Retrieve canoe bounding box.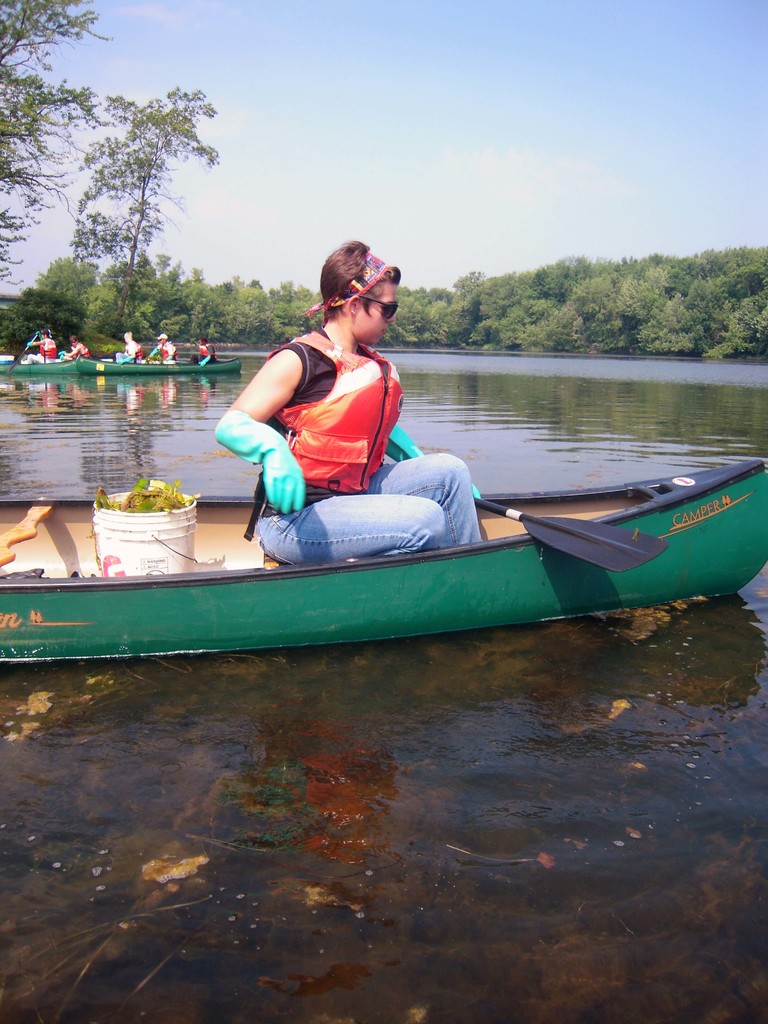
Bounding box: (0, 451, 767, 662).
